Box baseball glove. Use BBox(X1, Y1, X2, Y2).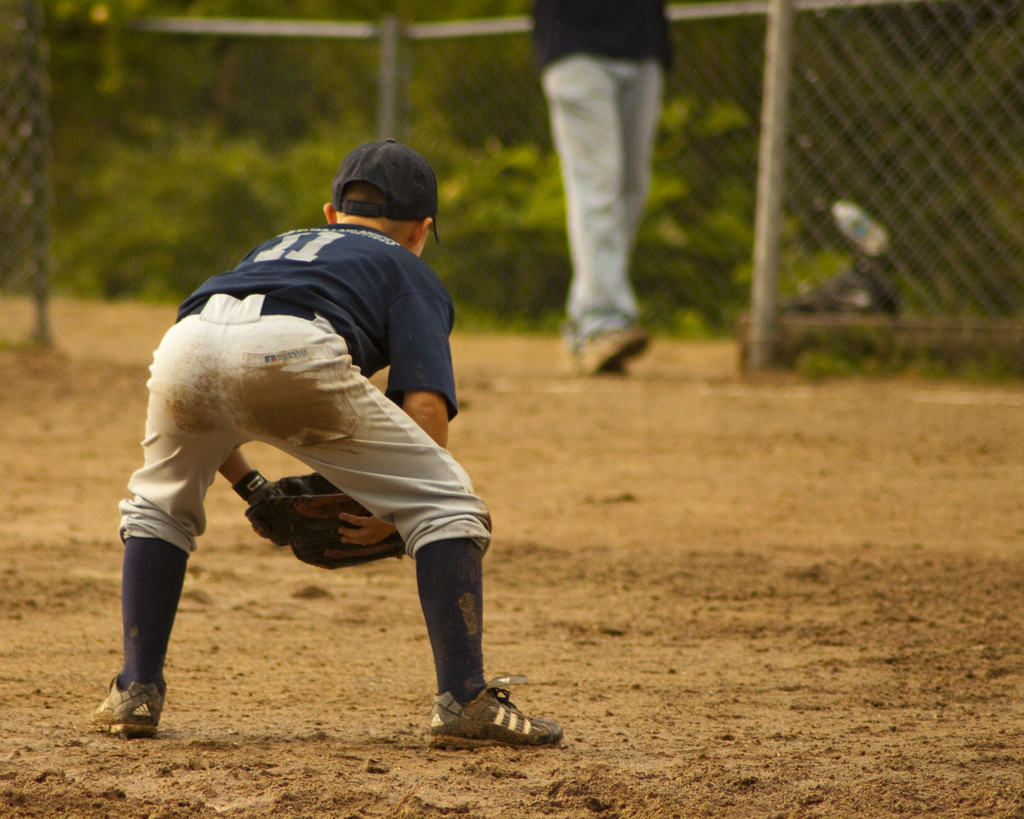
BBox(244, 469, 415, 571).
